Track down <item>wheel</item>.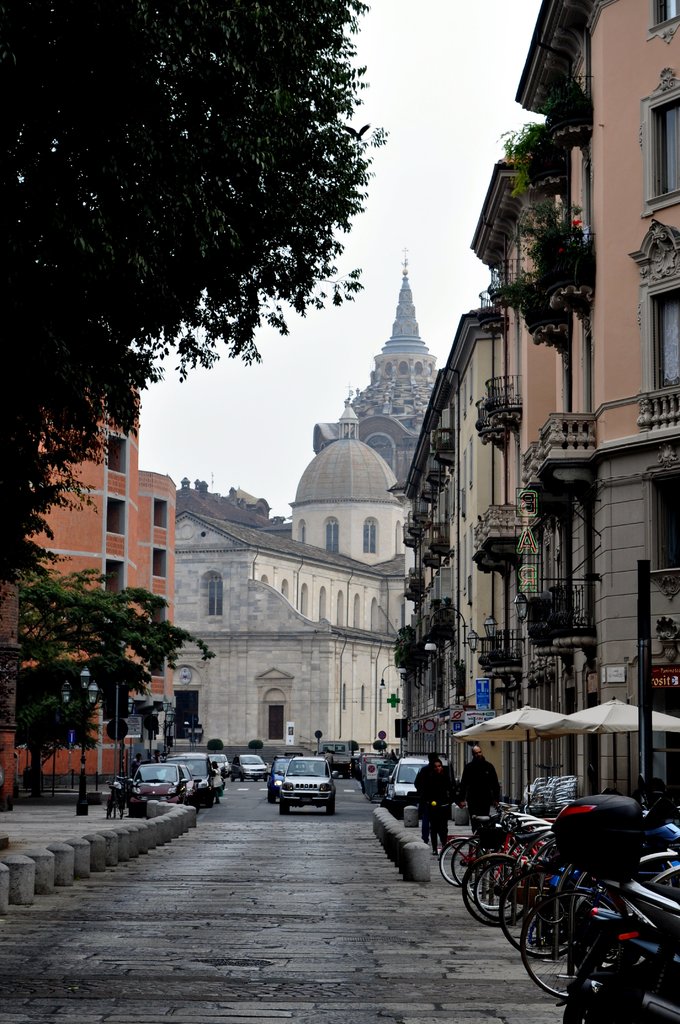
Tracked to 324,803,333,817.
